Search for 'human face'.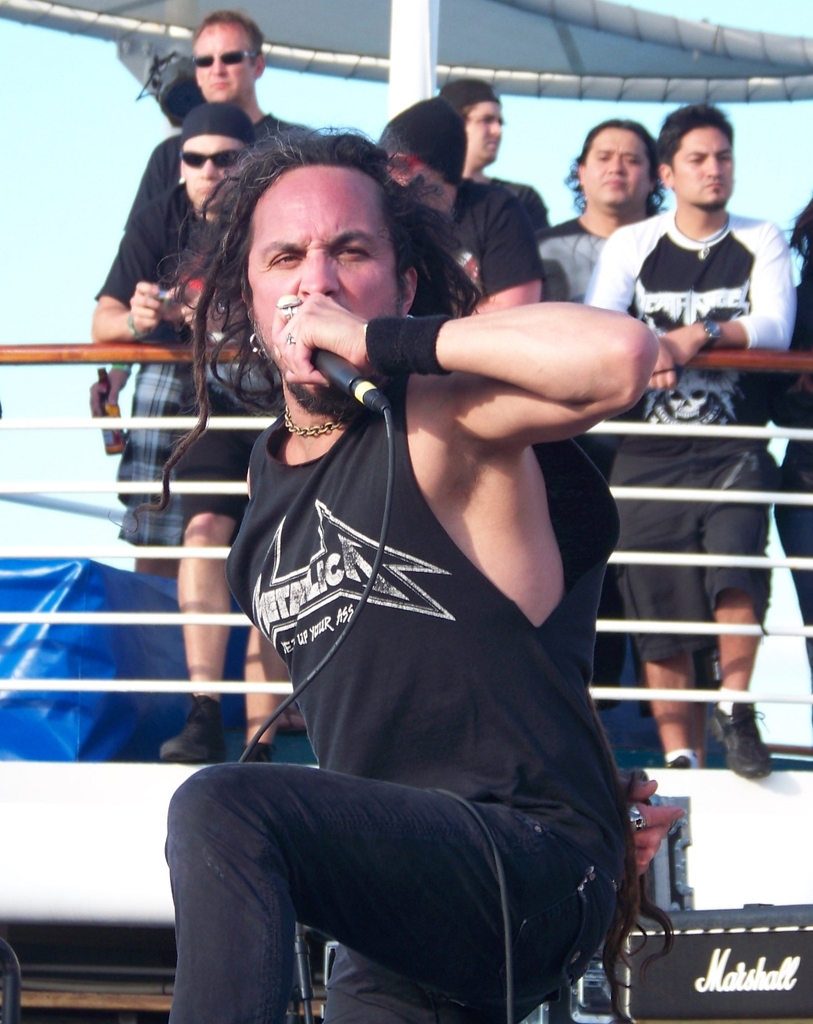
Found at select_region(178, 133, 253, 213).
